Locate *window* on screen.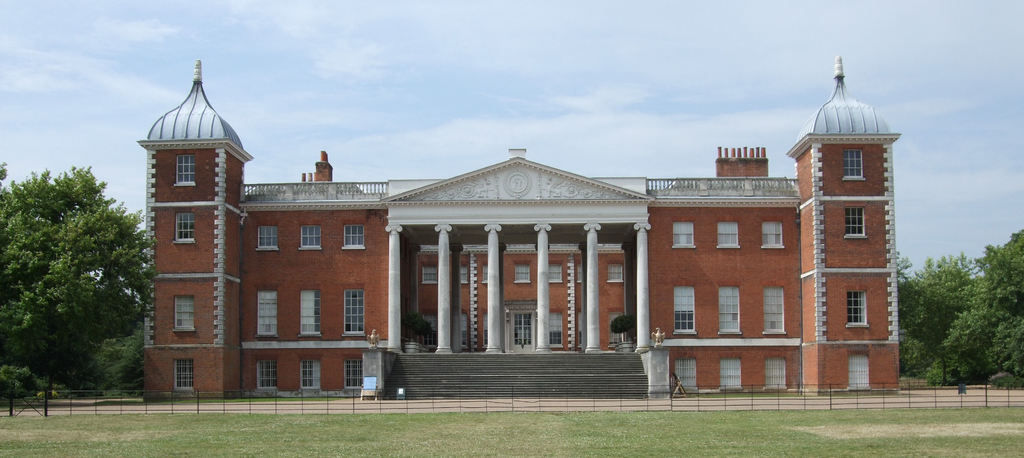
On screen at (left=344, top=224, right=364, bottom=248).
